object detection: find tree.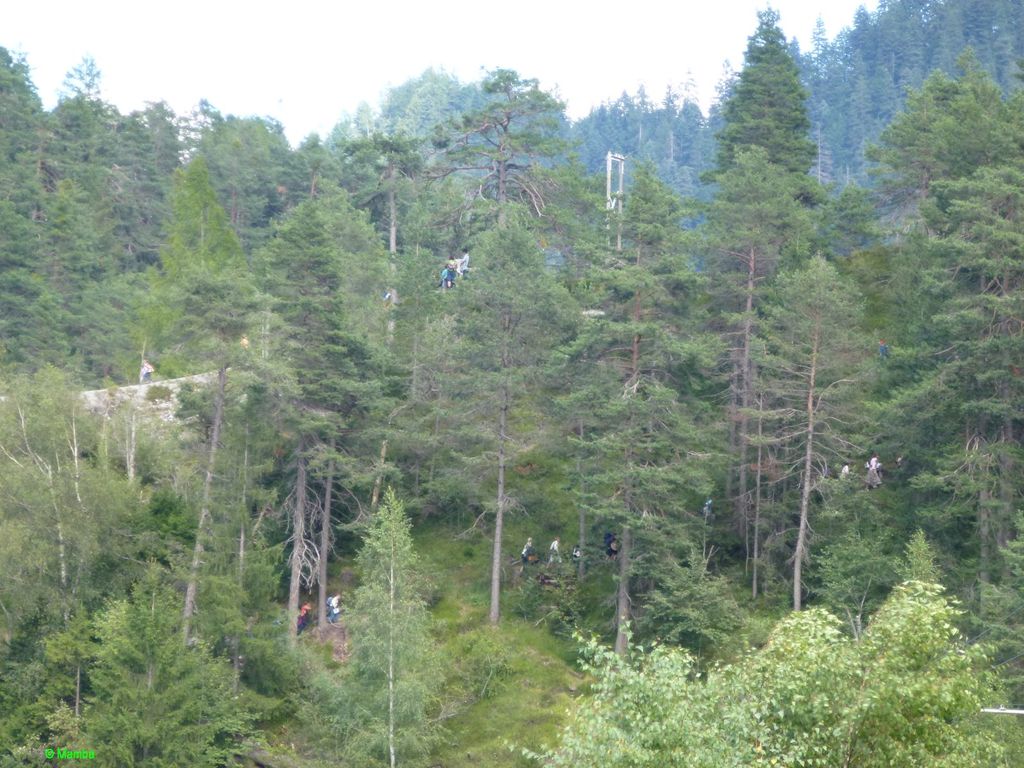
select_region(556, 172, 703, 659).
